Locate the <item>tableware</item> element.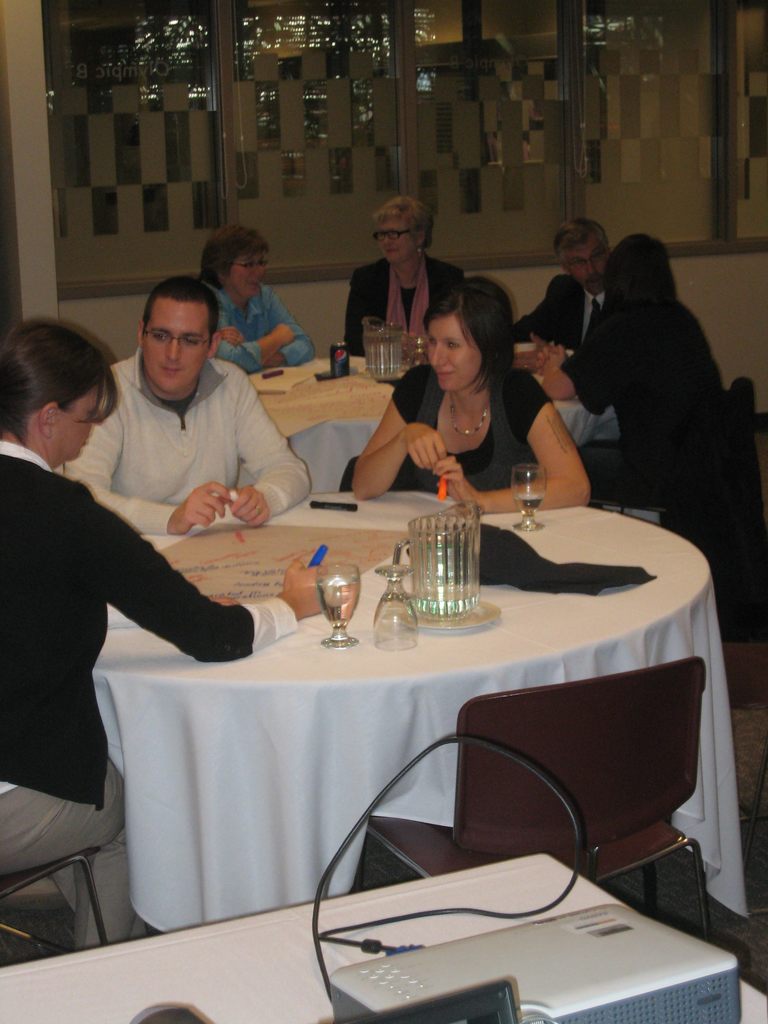
Element bbox: {"x1": 317, "y1": 561, "x2": 361, "y2": 648}.
